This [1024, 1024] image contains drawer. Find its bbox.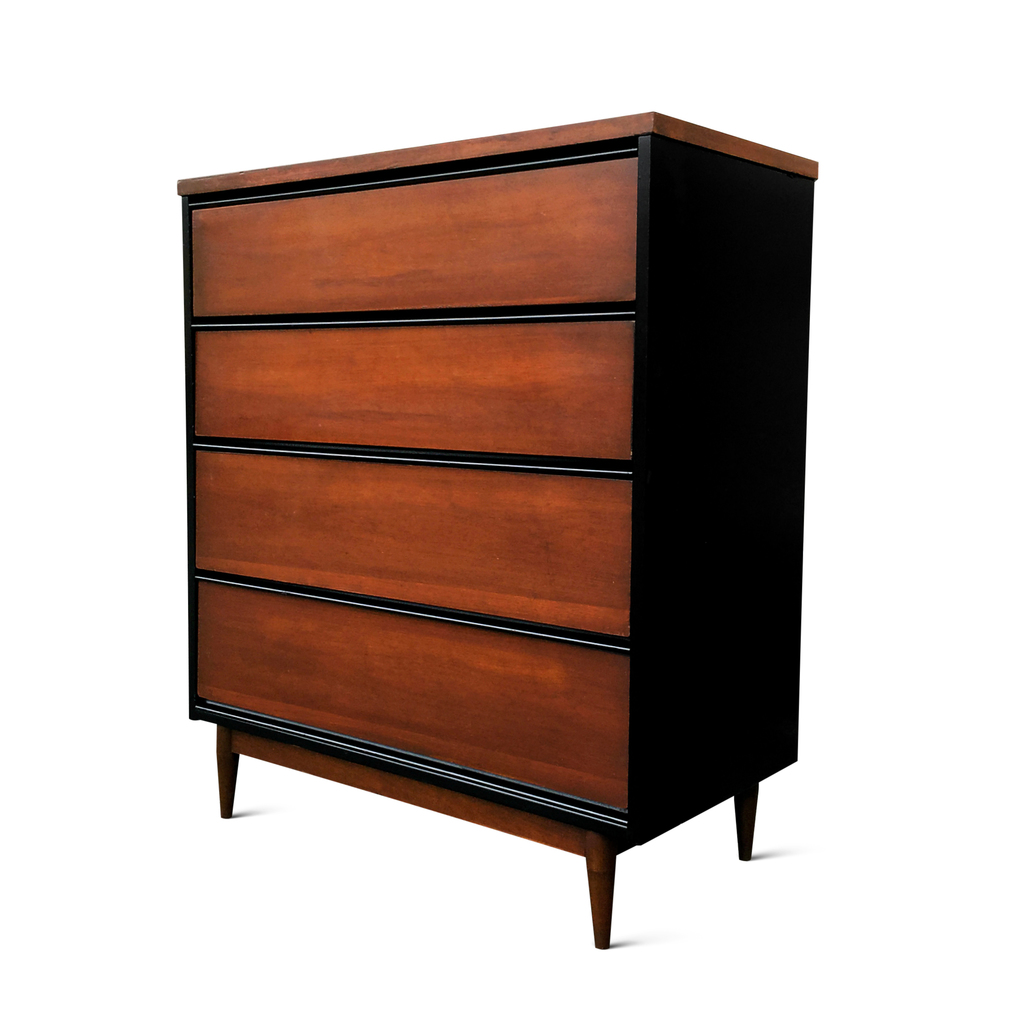
[193,155,643,317].
